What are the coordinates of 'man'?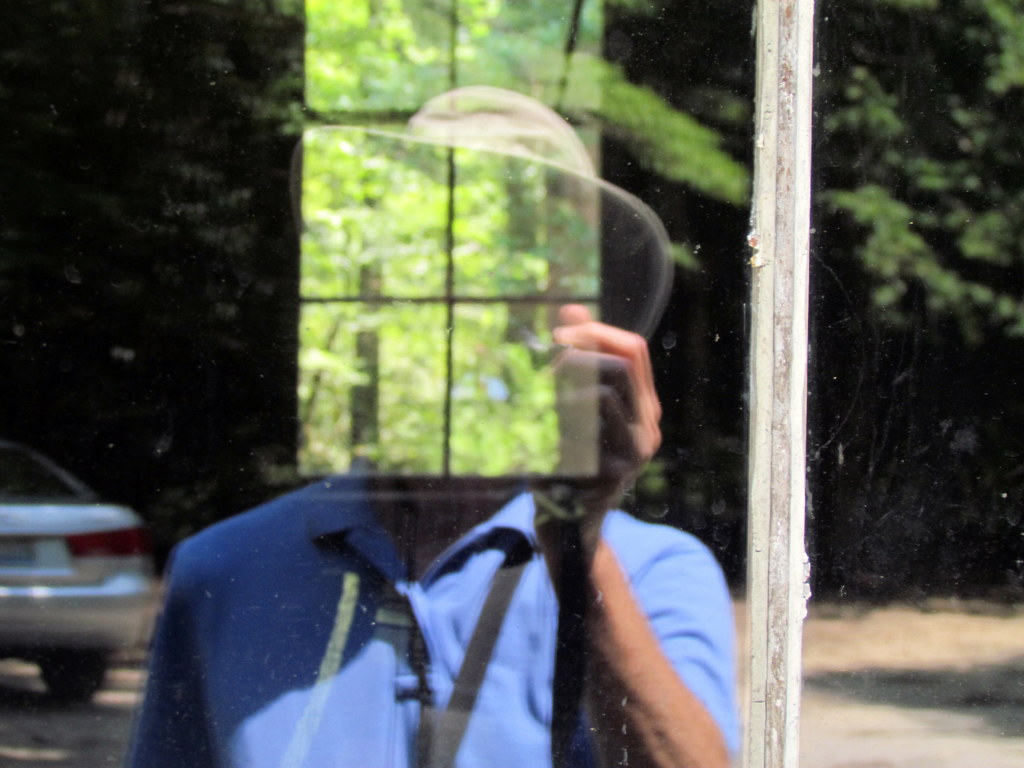
(left=168, top=52, right=754, bottom=767).
